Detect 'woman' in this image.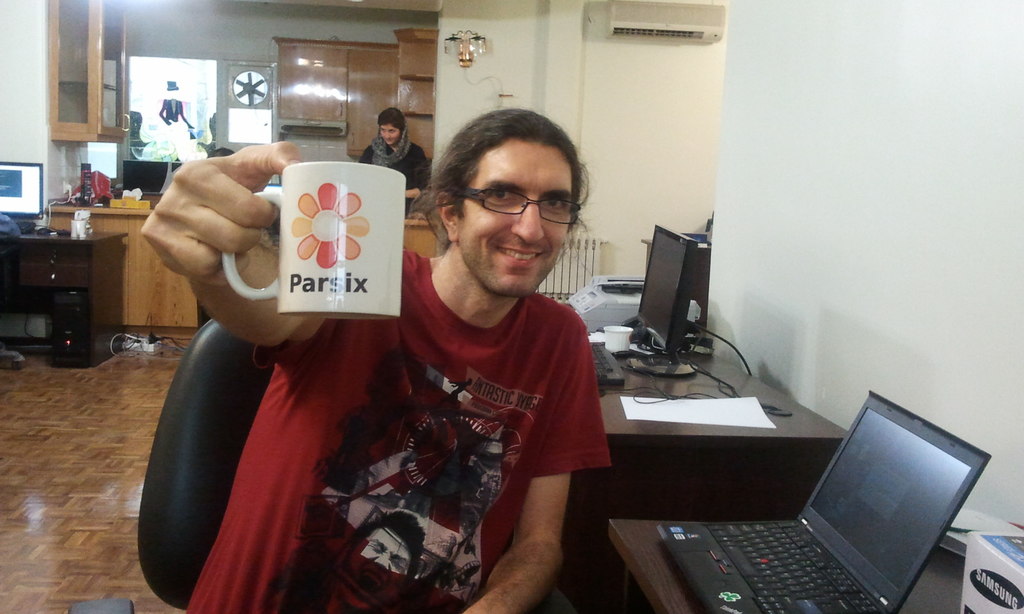
Detection: 360:108:433:180.
